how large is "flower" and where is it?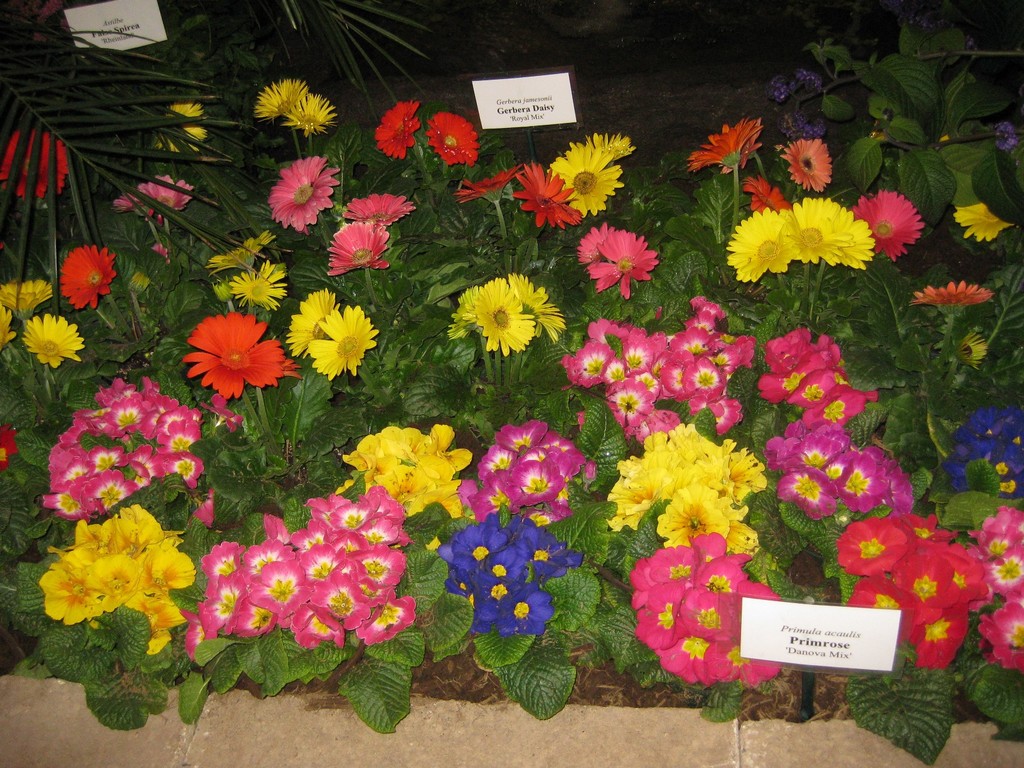
Bounding box: (left=269, top=100, right=410, bottom=239).
